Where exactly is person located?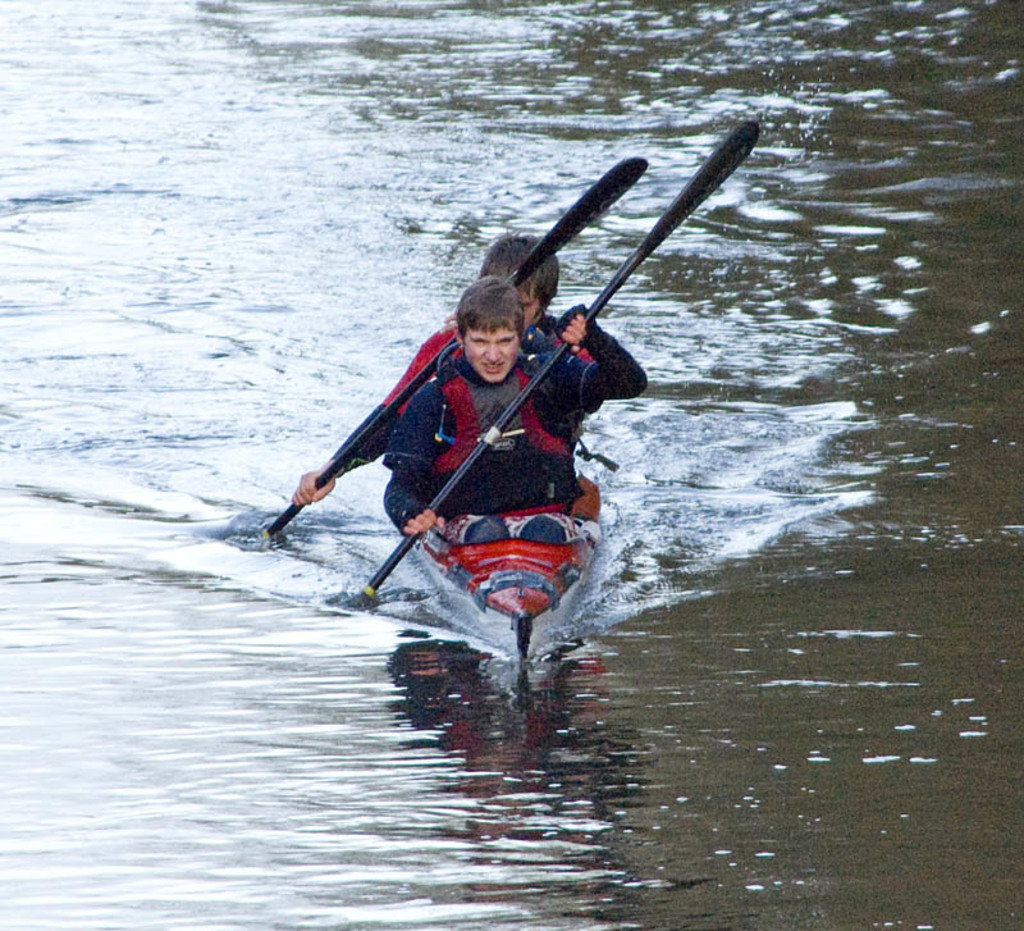
Its bounding box is (left=375, top=288, right=653, bottom=534).
